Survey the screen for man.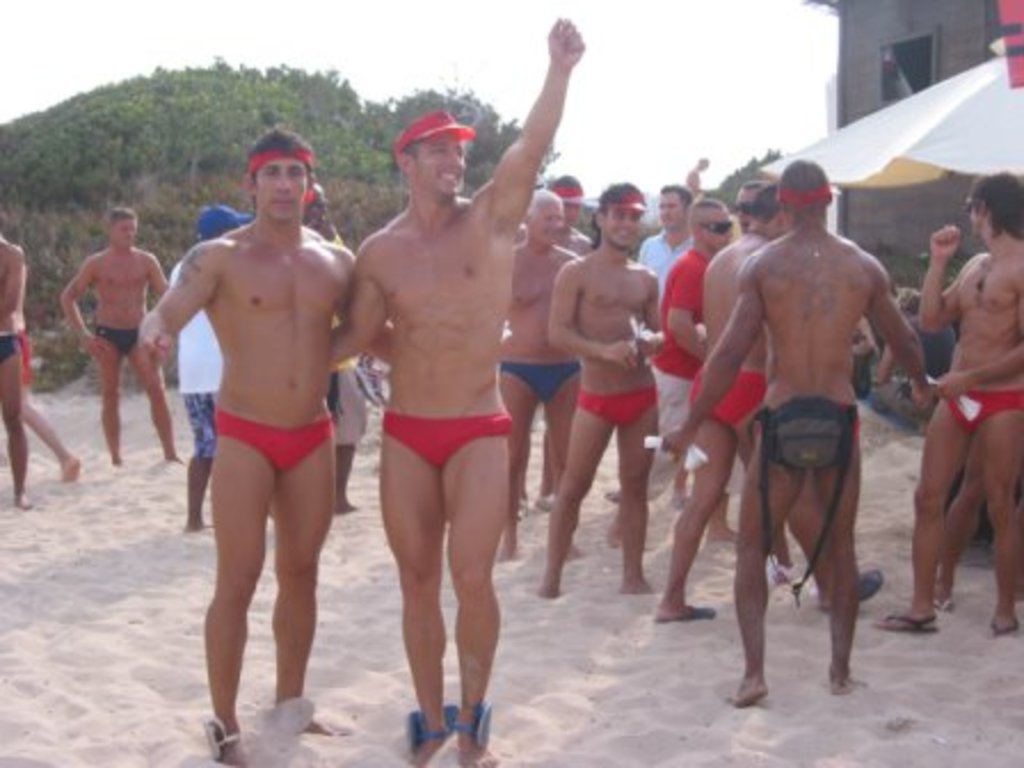
Survey found: [635, 178, 697, 503].
